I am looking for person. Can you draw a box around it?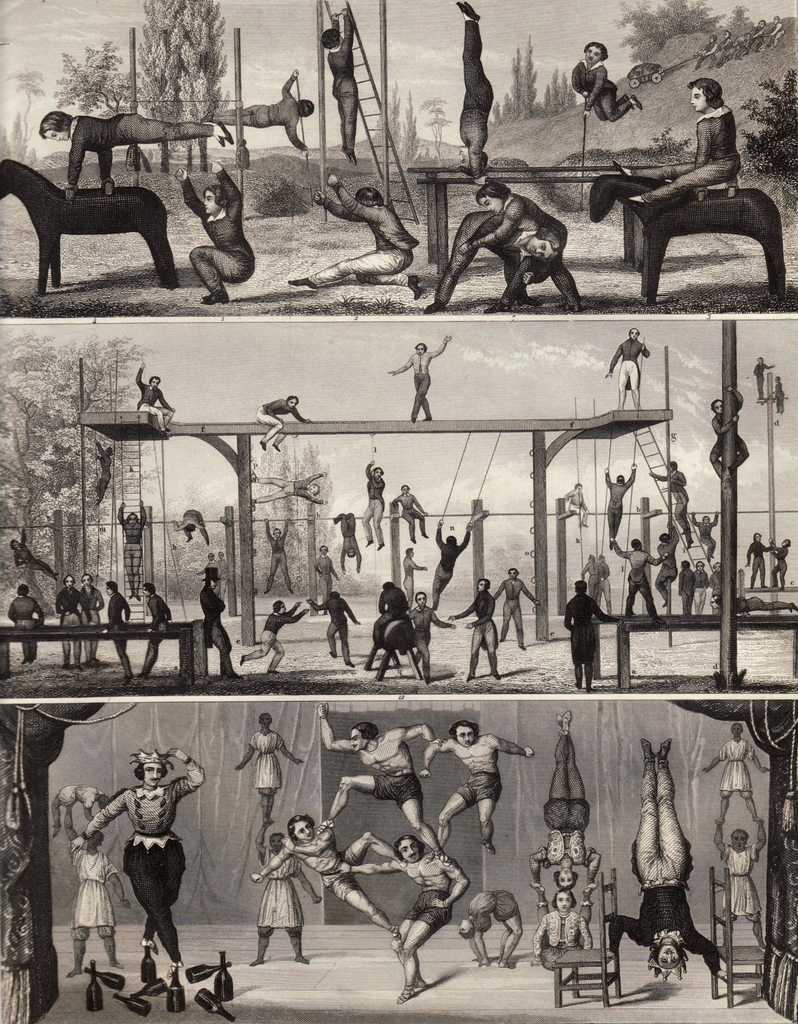
Sure, the bounding box is bbox=(139, 366, 172, 434).
